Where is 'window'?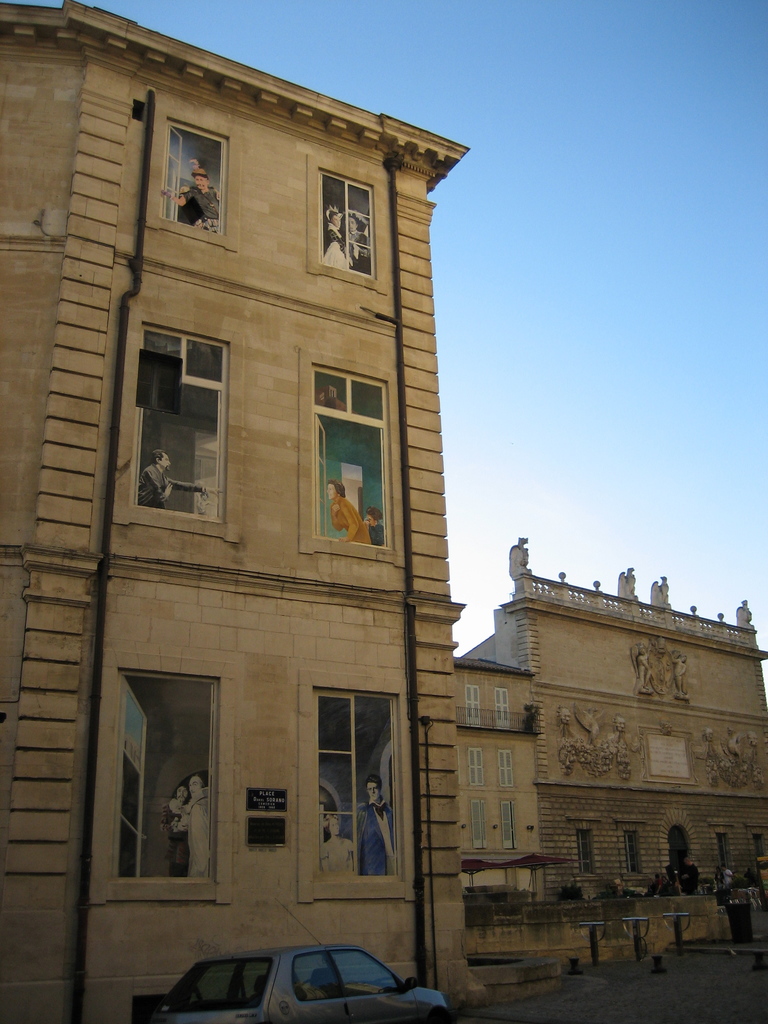
<box>308,679,406,882</box>.
